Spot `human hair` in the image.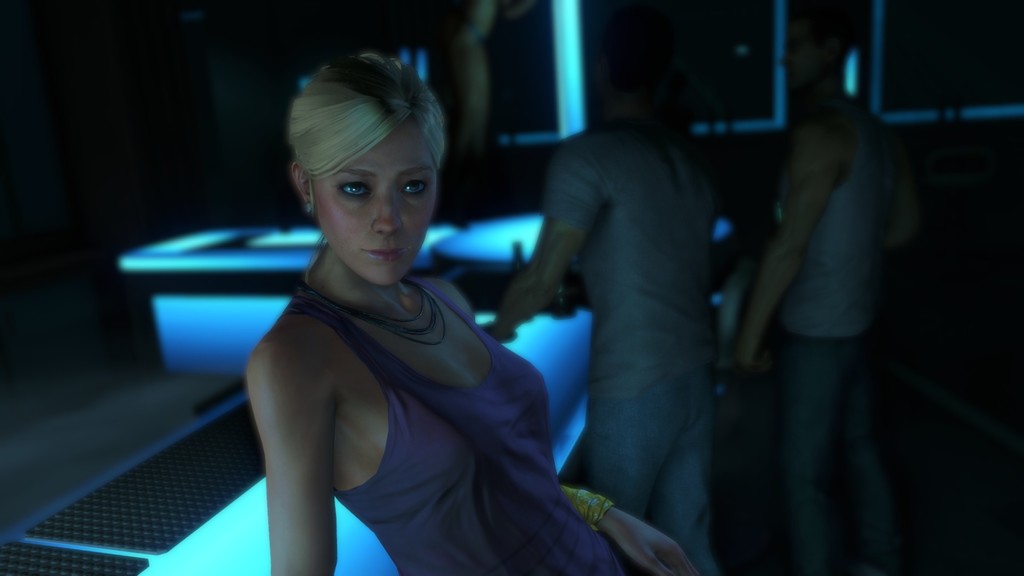
`human hair` found at BBox(267, 63, 445, 255).
